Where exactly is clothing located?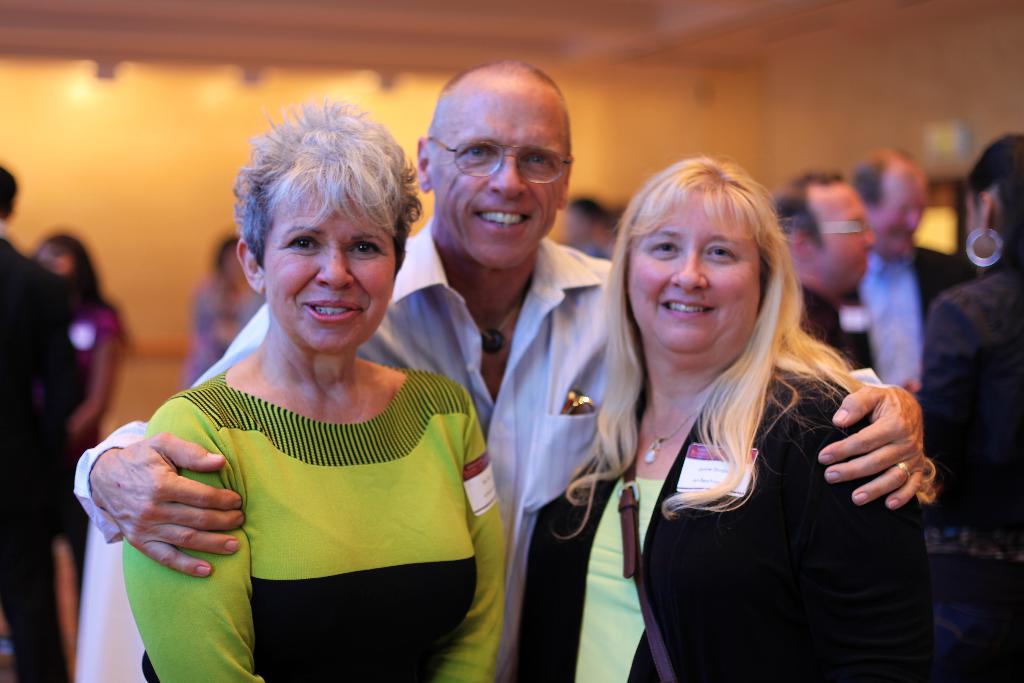
Its bounding box is 797, 297, 888, 379.
